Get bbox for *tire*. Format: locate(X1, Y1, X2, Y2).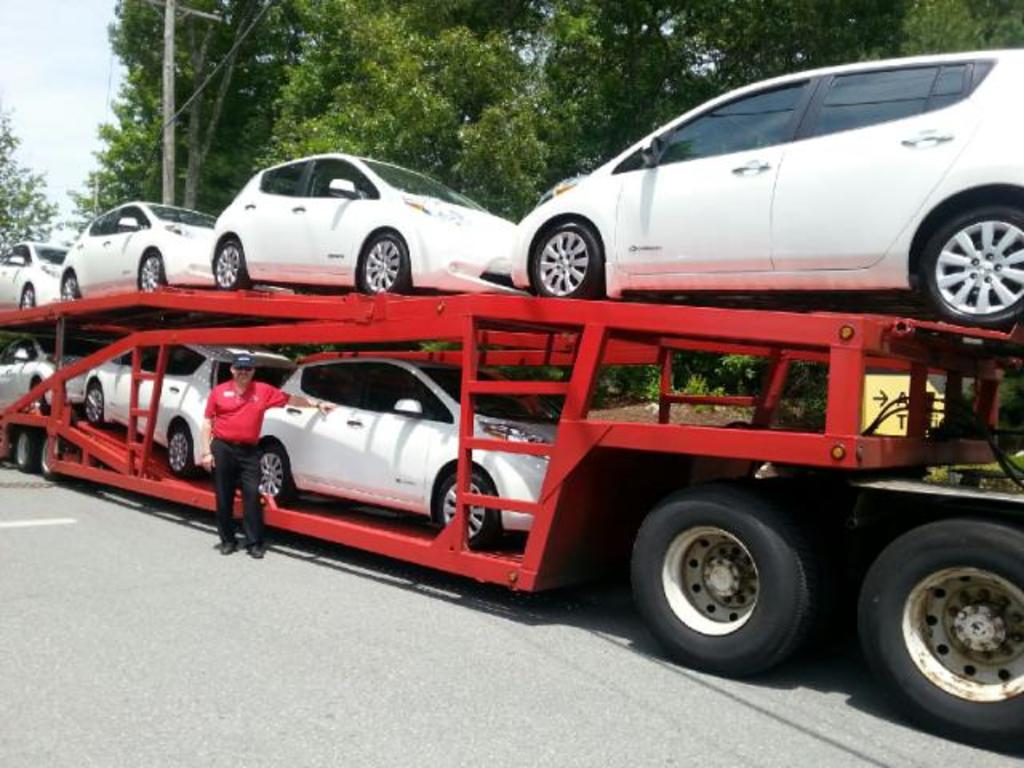
locate(34, 378, 50, 413).
